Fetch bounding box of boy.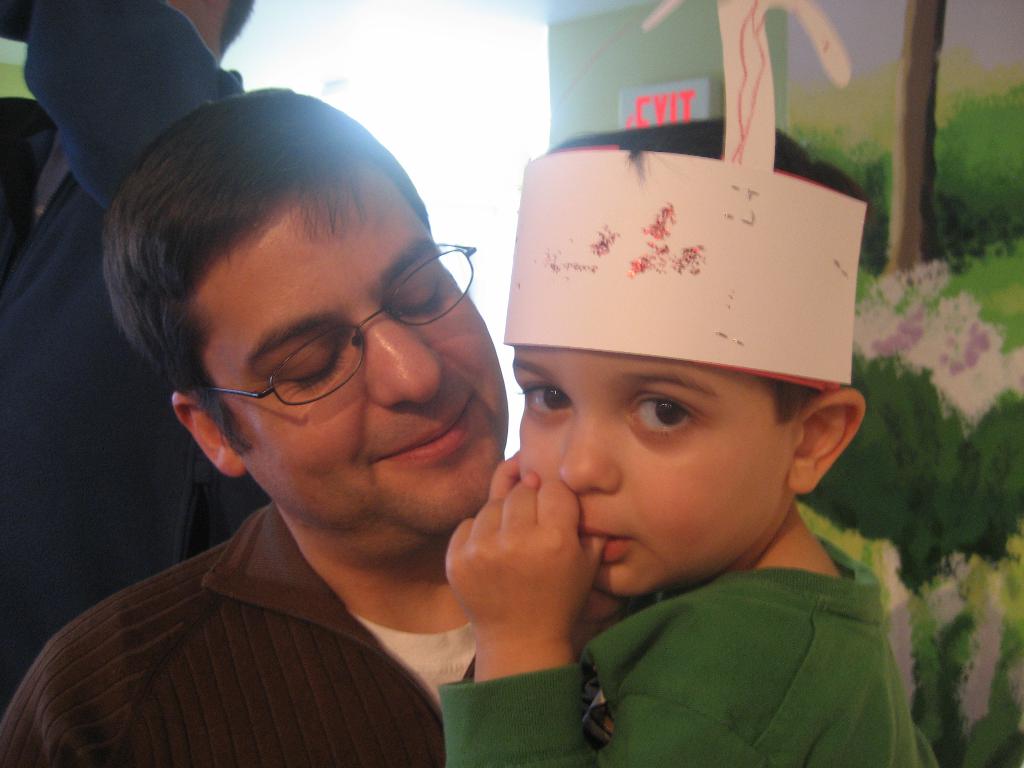
Bbox: {"x1": 434, "y1": 117, "x2": 940, "y2": 767}.
